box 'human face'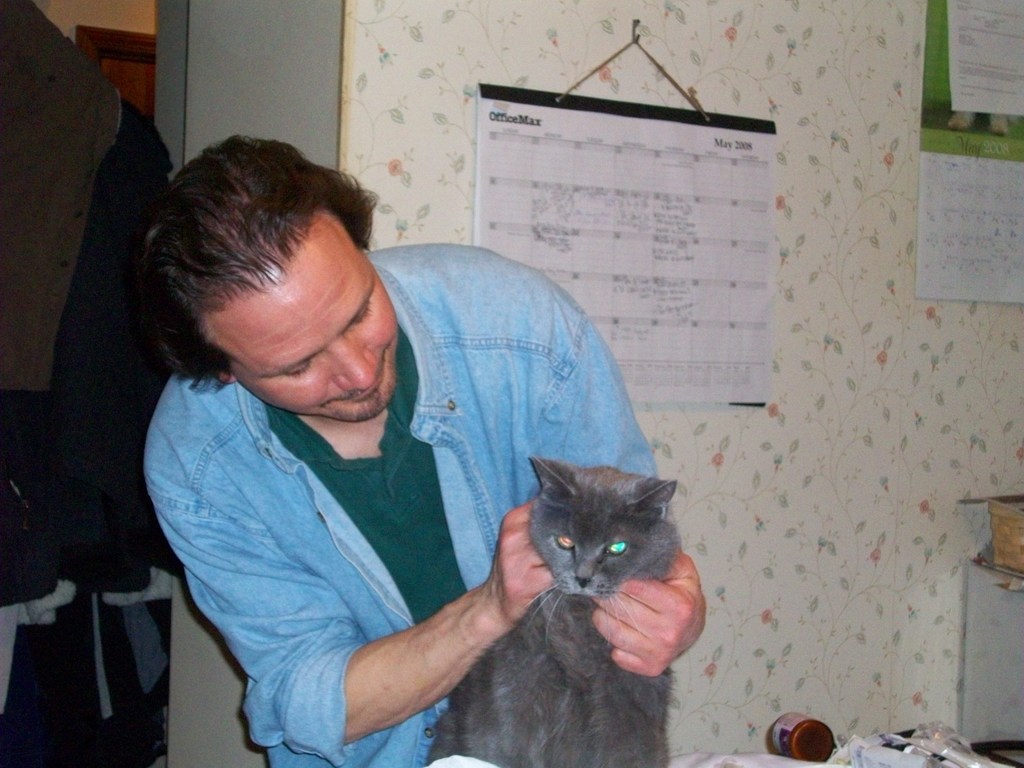
[x1=226, y1=221, x2=401, y2=418]
